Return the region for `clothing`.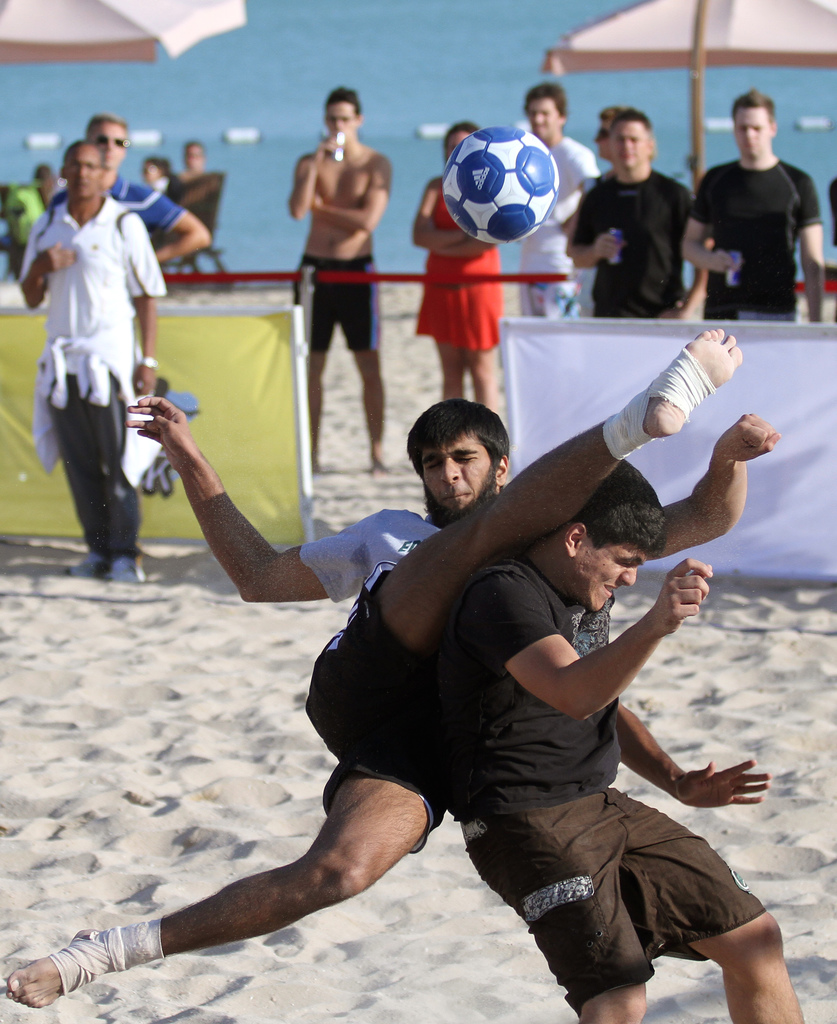
[562,161,683,324].
